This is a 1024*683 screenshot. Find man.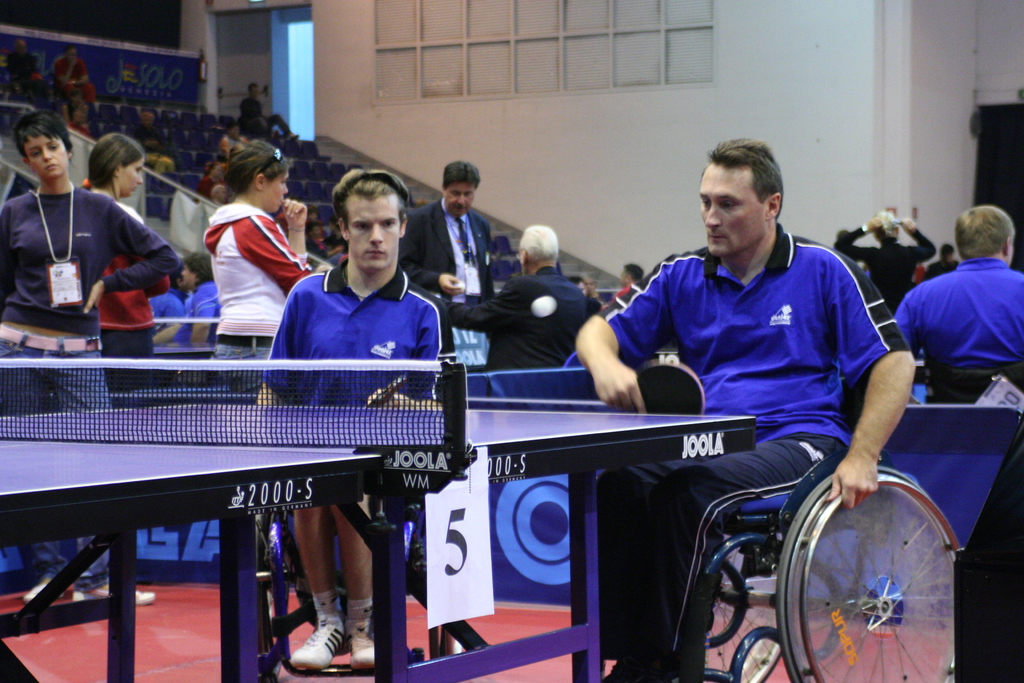
Bounding box: region(392, 160, 499, 308).
